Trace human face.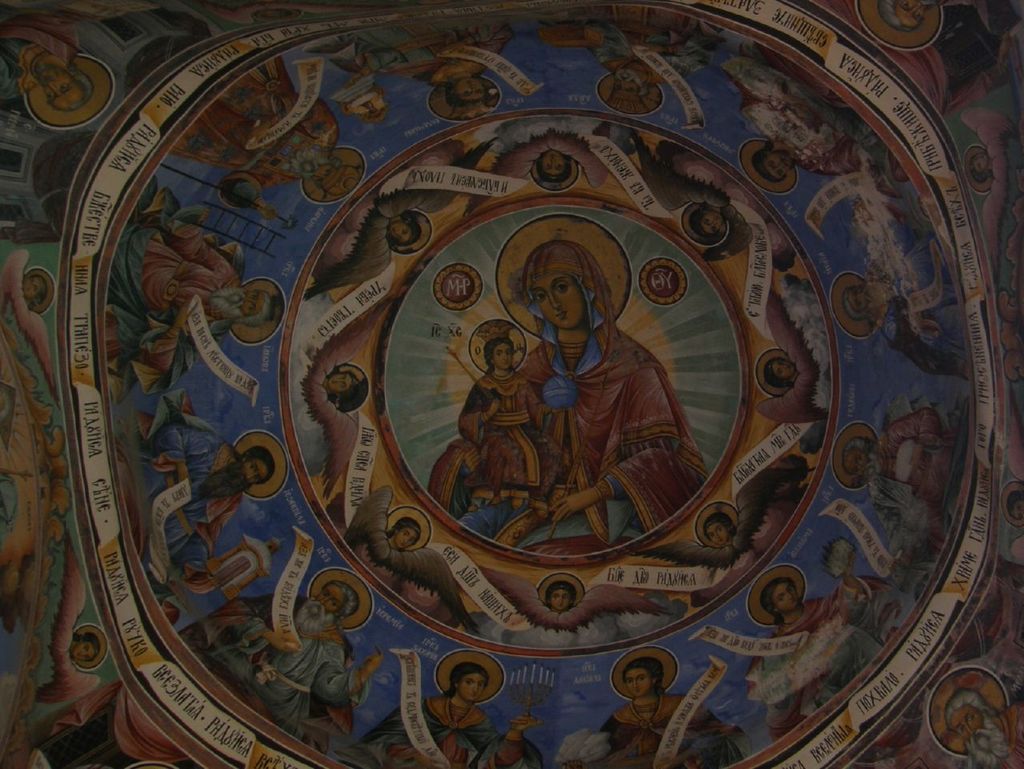
Traced to [531, 273, 584, 330].
